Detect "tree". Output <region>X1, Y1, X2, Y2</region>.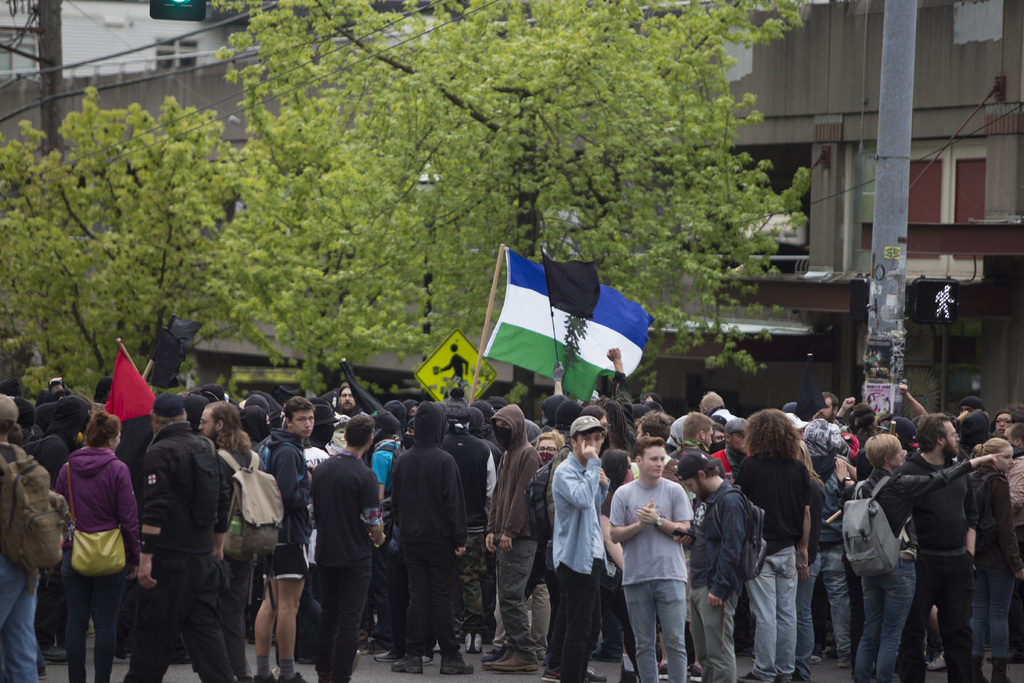
<region>2, 85, 243, 400</region>.
